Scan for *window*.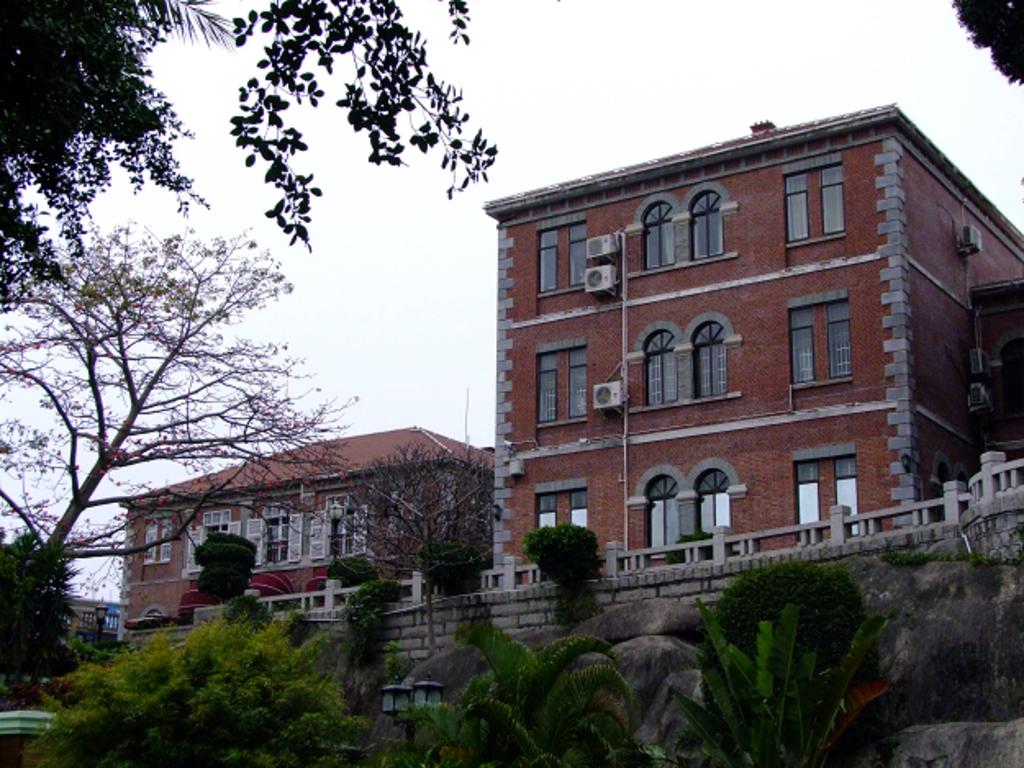
Scan result: 247/501/301/565.
